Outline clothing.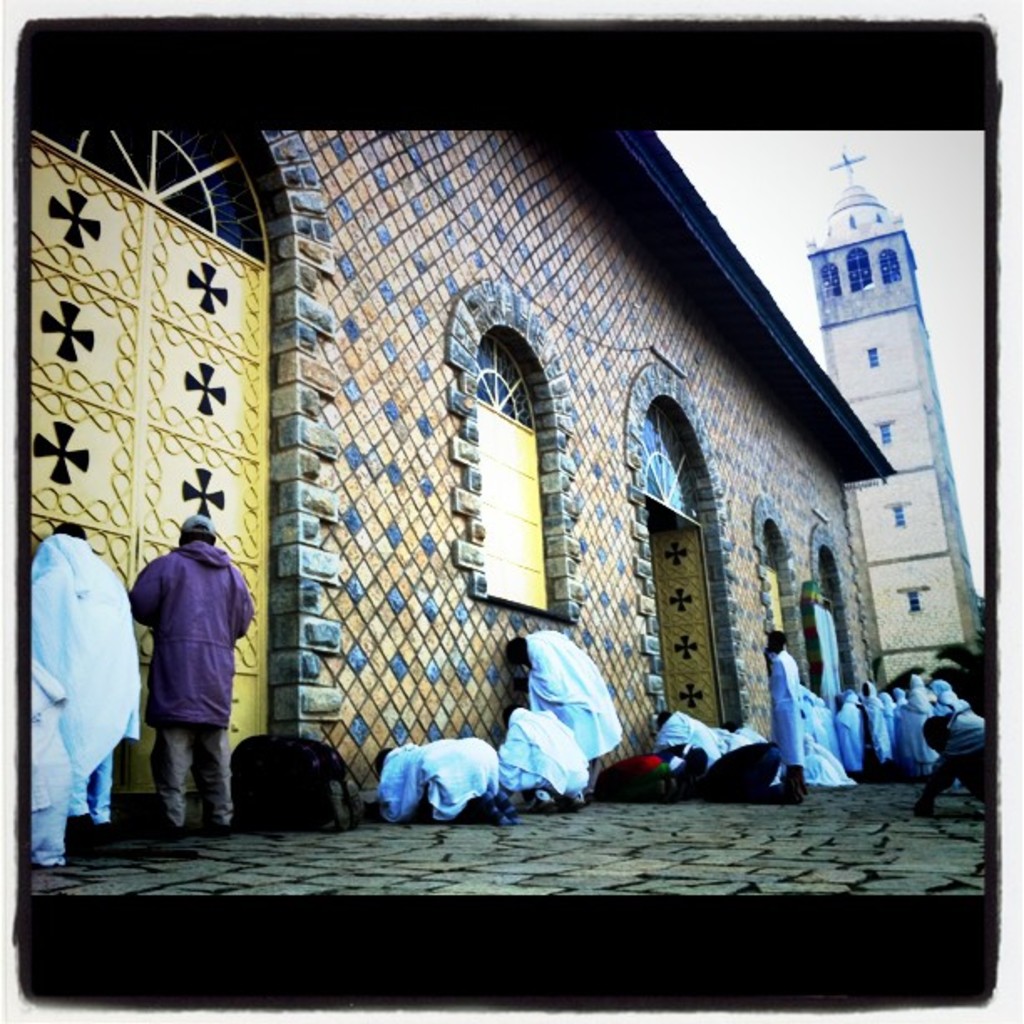
Outline: detection(497, 704, 592, 806).
